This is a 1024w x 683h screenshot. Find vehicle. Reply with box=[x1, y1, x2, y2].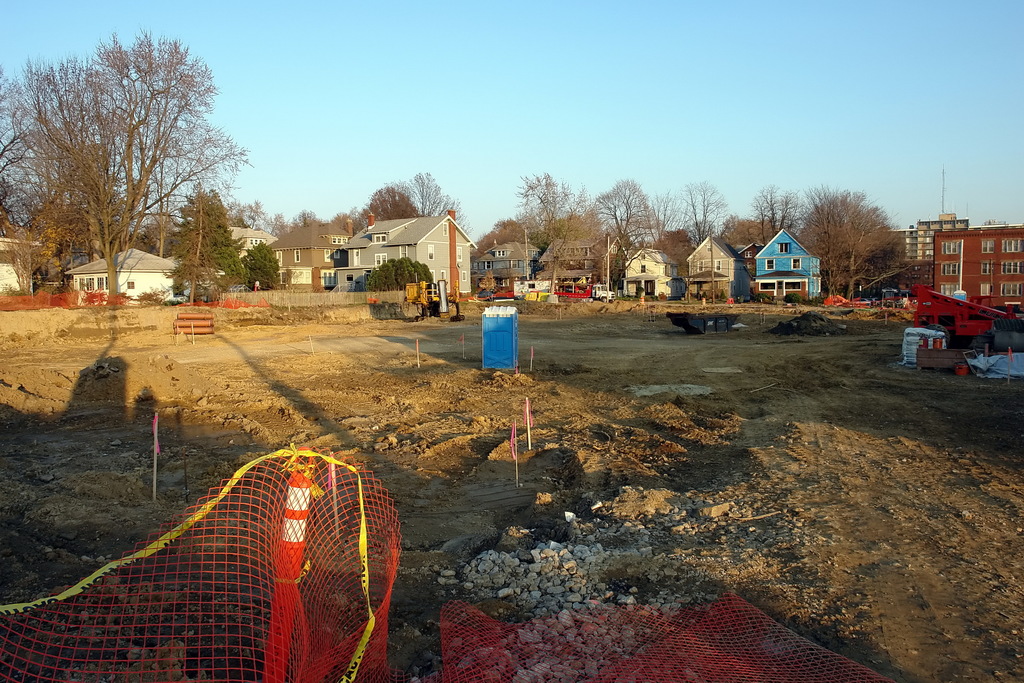
box=[912, 286, 1023, 340].
